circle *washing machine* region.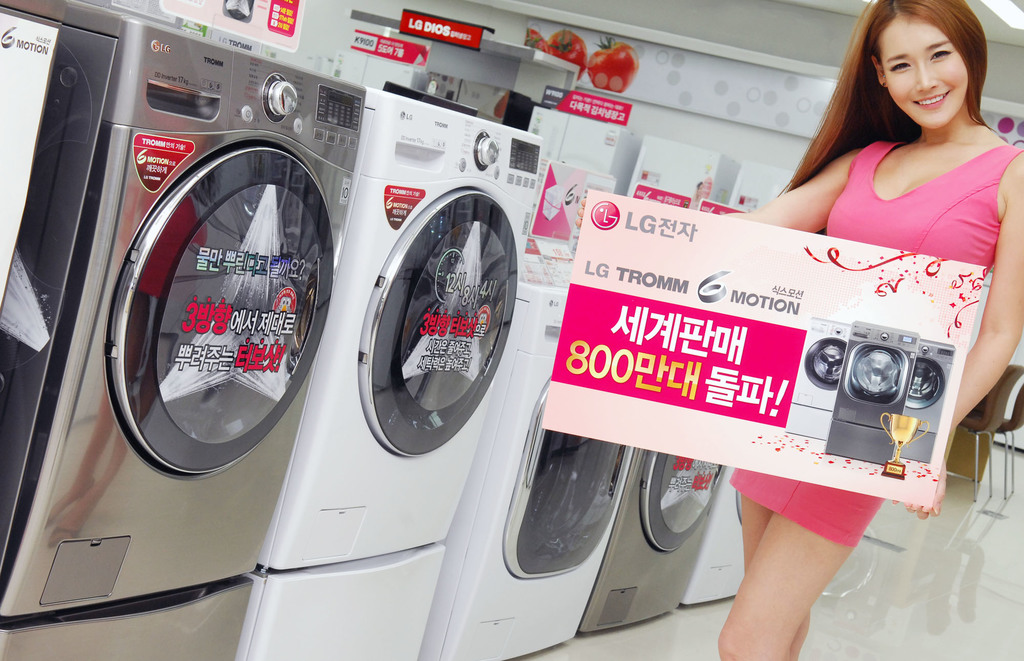
Region: 817,314,920,473.
